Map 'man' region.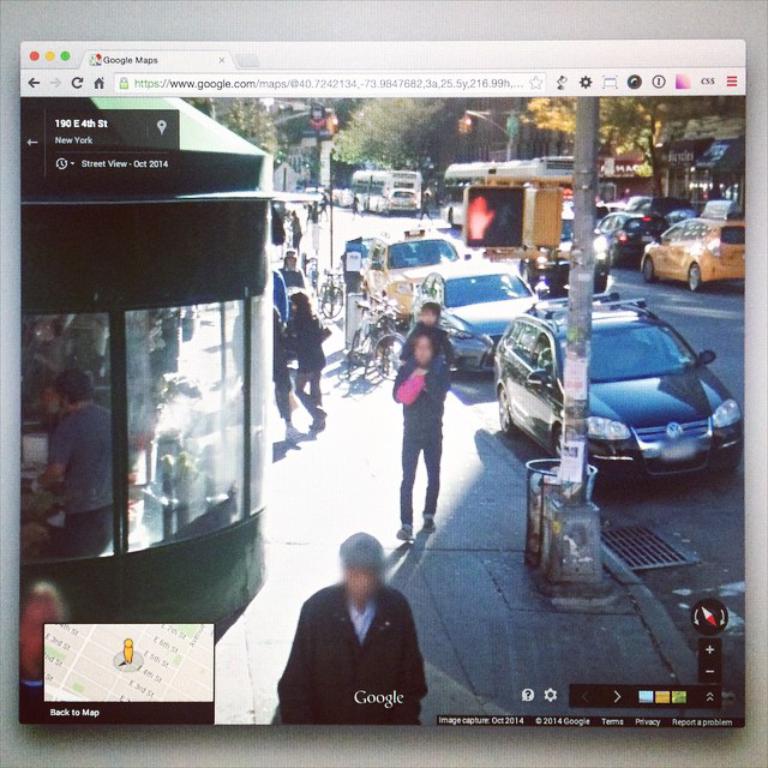
Mapped to [290, 534, 446, 728].
